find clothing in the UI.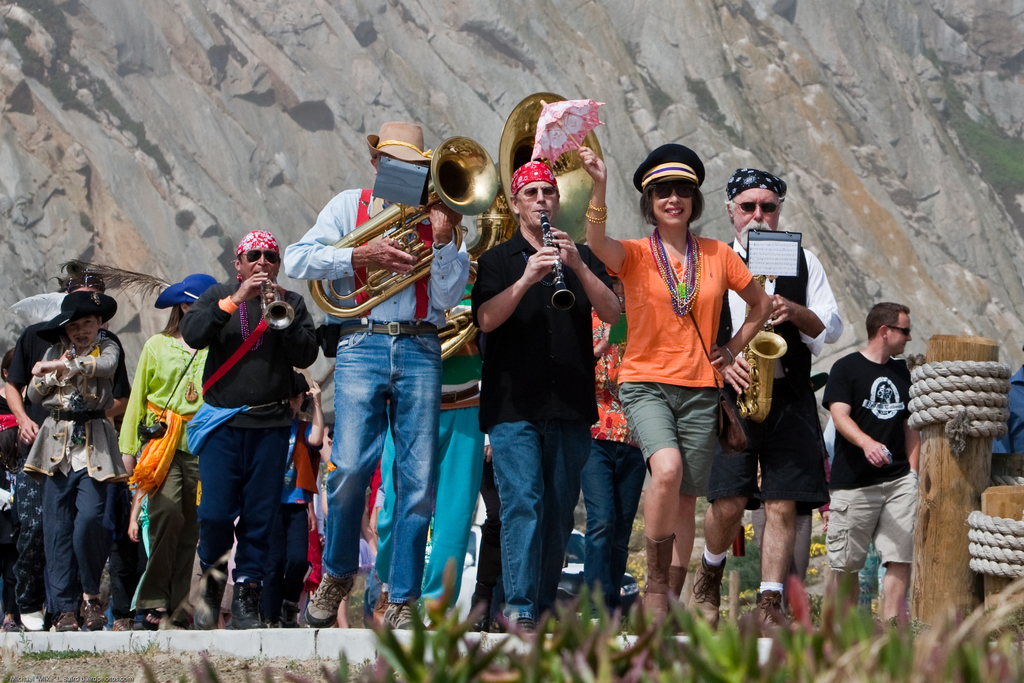
UI element at [16, 302, 126, 604].
